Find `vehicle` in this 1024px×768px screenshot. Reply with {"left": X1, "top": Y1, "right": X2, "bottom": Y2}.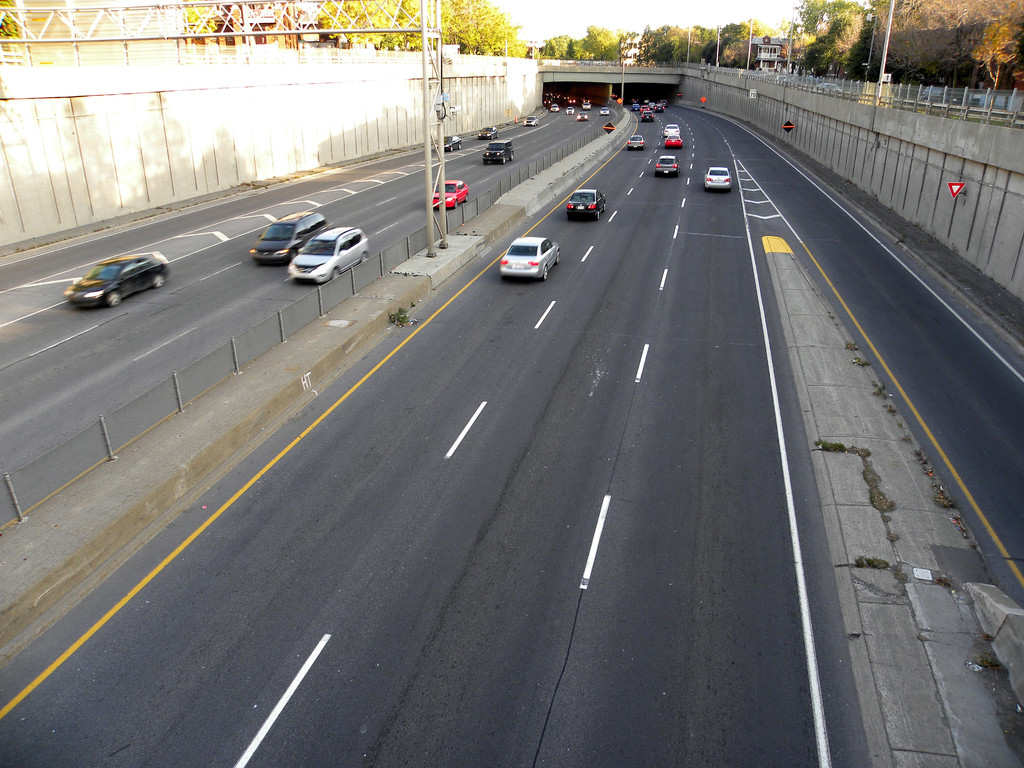
{"left": 481, "top": 139, "right": 515, "bottom": 164}.
